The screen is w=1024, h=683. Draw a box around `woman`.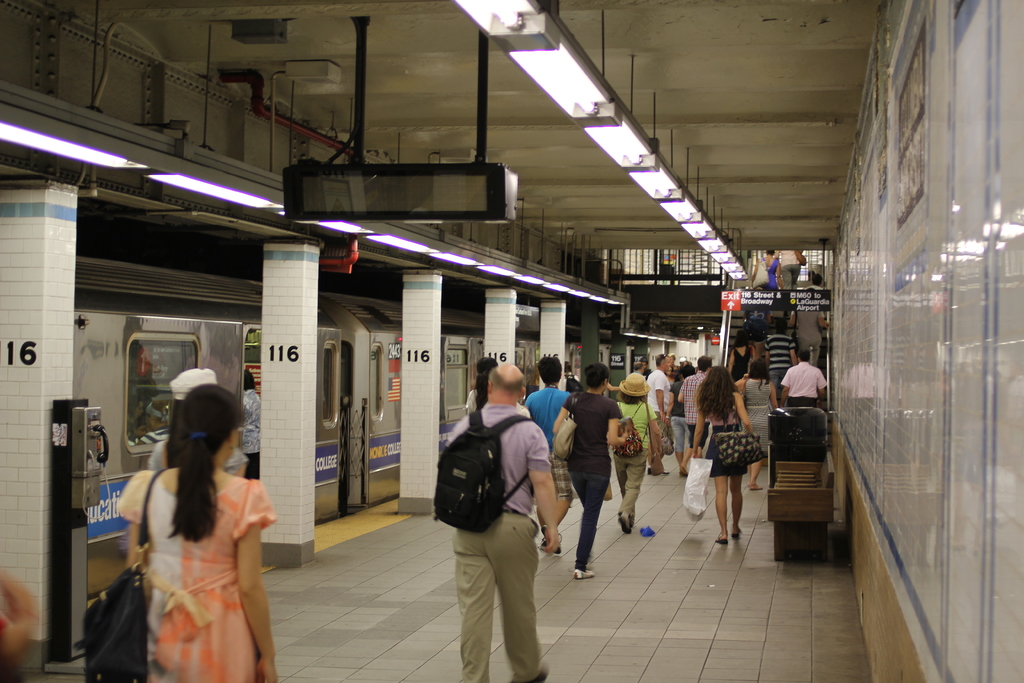
select_region(728, 331, 757, 383).
